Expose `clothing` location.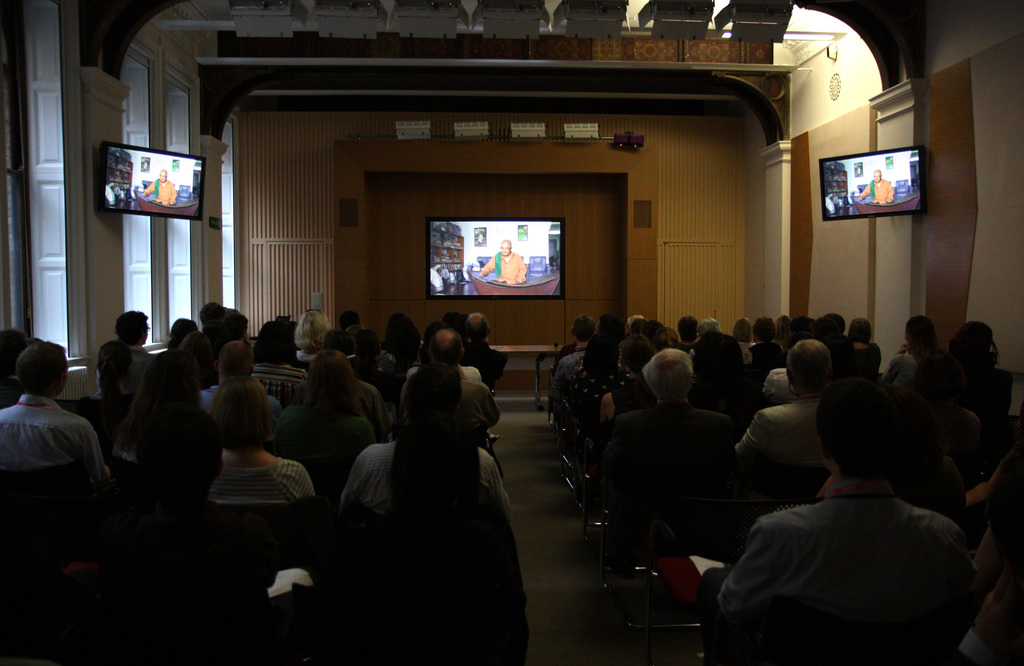
Exposed at [x1=141, y1=175, x2=175, y2=202].
